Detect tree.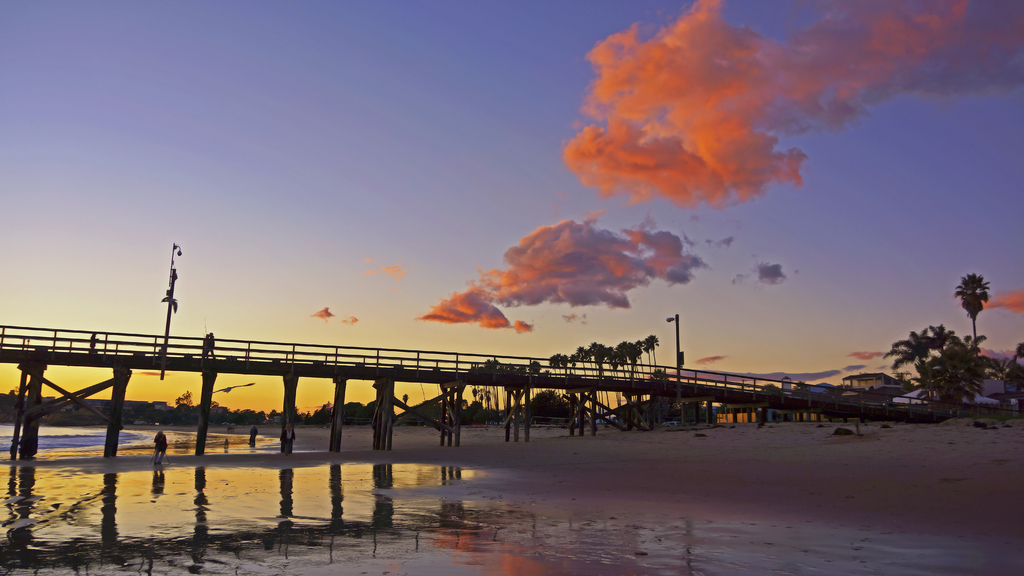
Detected at BBox(266, 410, 282, 426).
